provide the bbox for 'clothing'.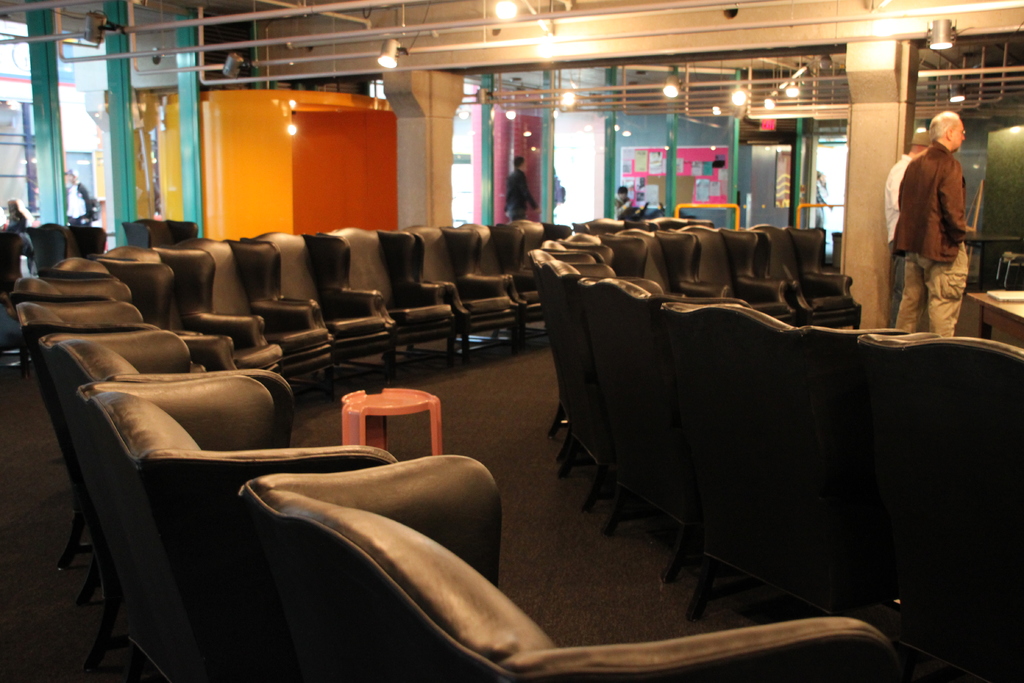
bbox=[10, 208, 33, 243].
